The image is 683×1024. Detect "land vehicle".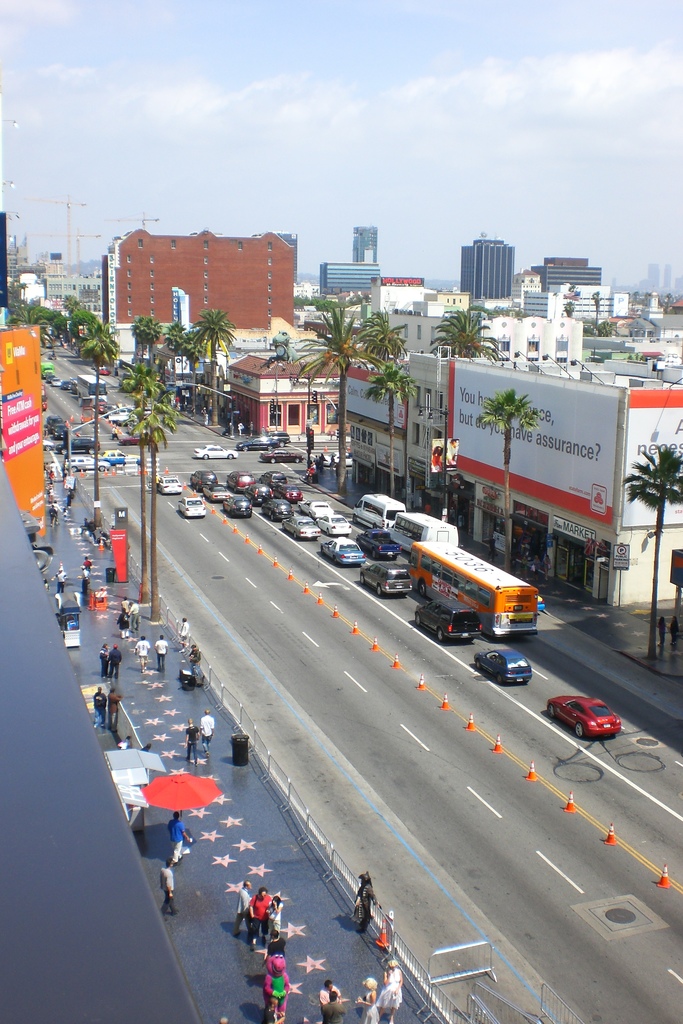
Detection: bbox=(391, 515, 461, 550).
